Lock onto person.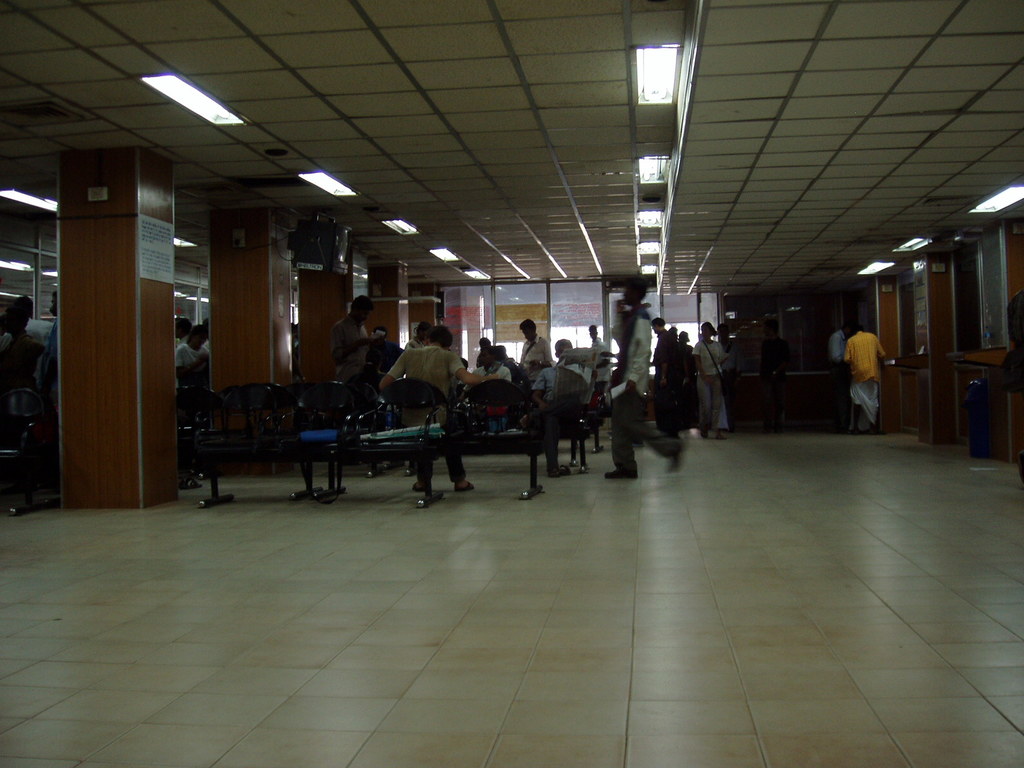
Locked: 843:323:884:440.
